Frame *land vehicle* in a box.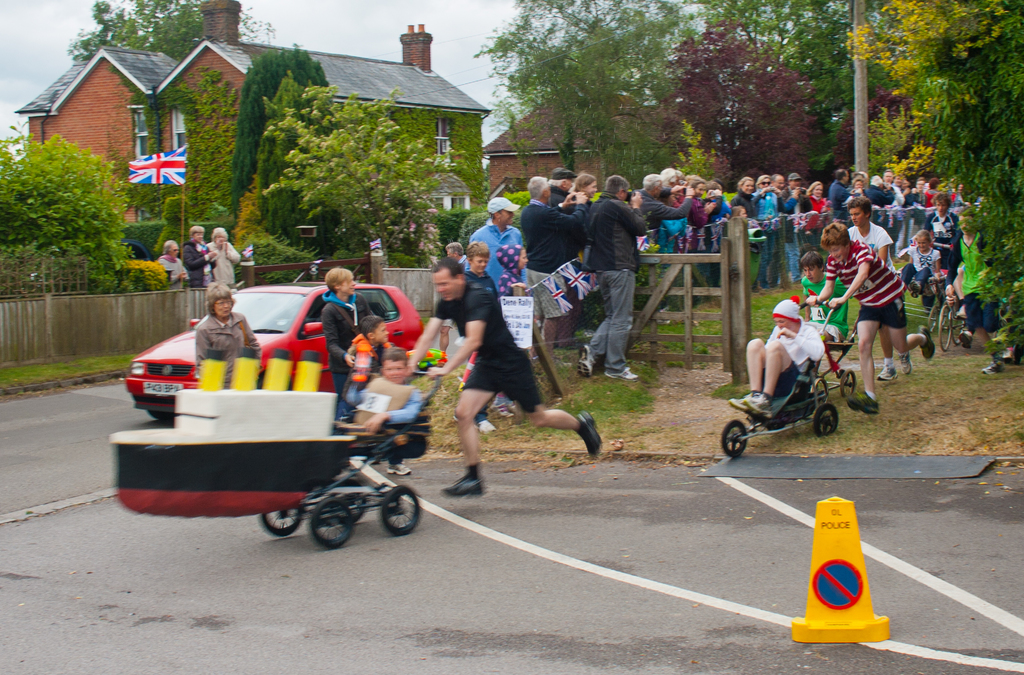
[left=124, top=281, right=422, bottom=417].
